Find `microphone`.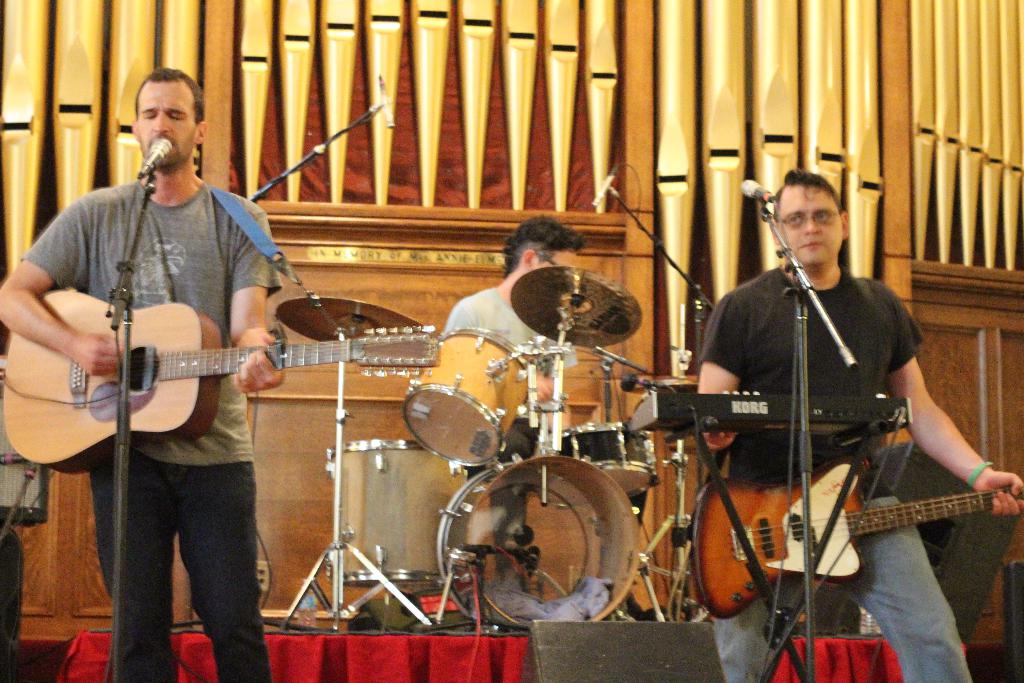
l=131, t=138, r=174, b=180.
